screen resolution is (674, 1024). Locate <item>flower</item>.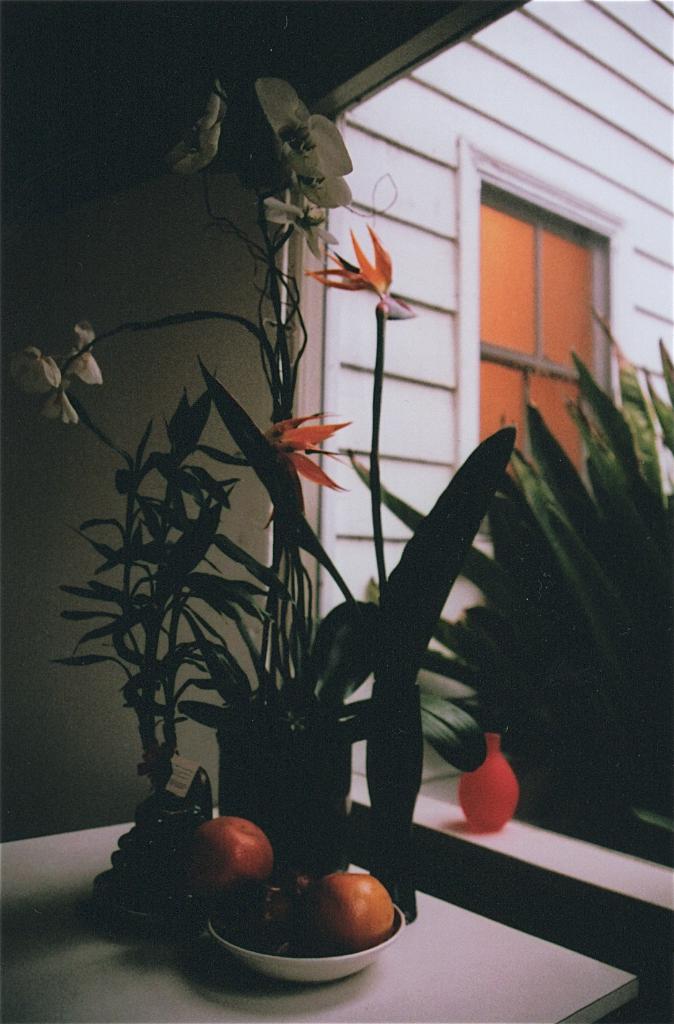
x1=160 y1=74 x2=235 y2=177.
